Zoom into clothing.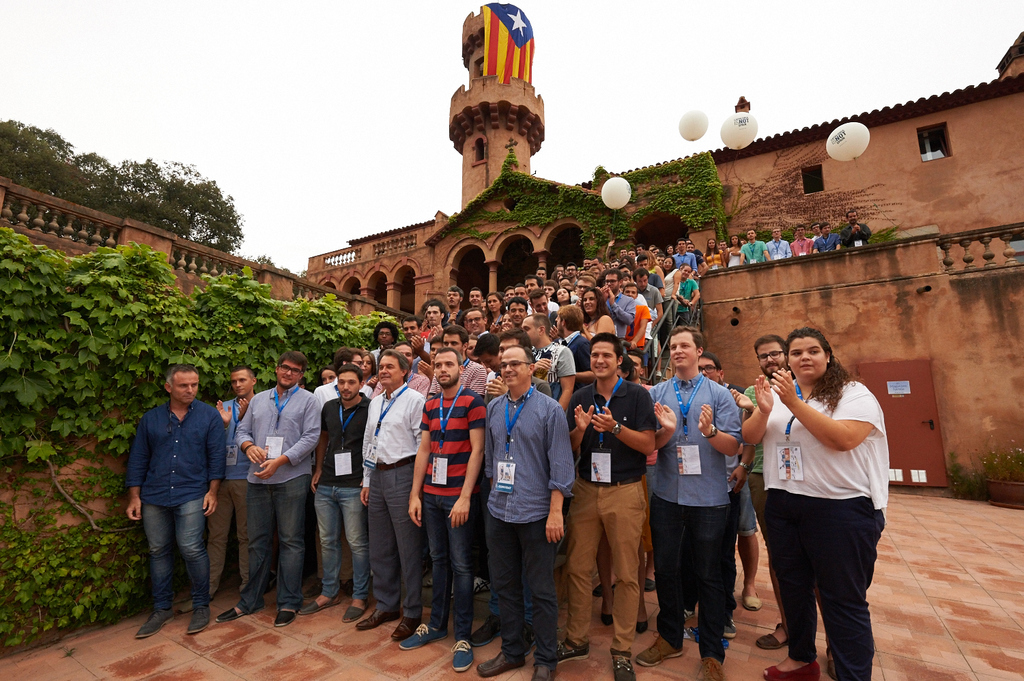
Zoom target: rect(489, 389, 574, 660).
